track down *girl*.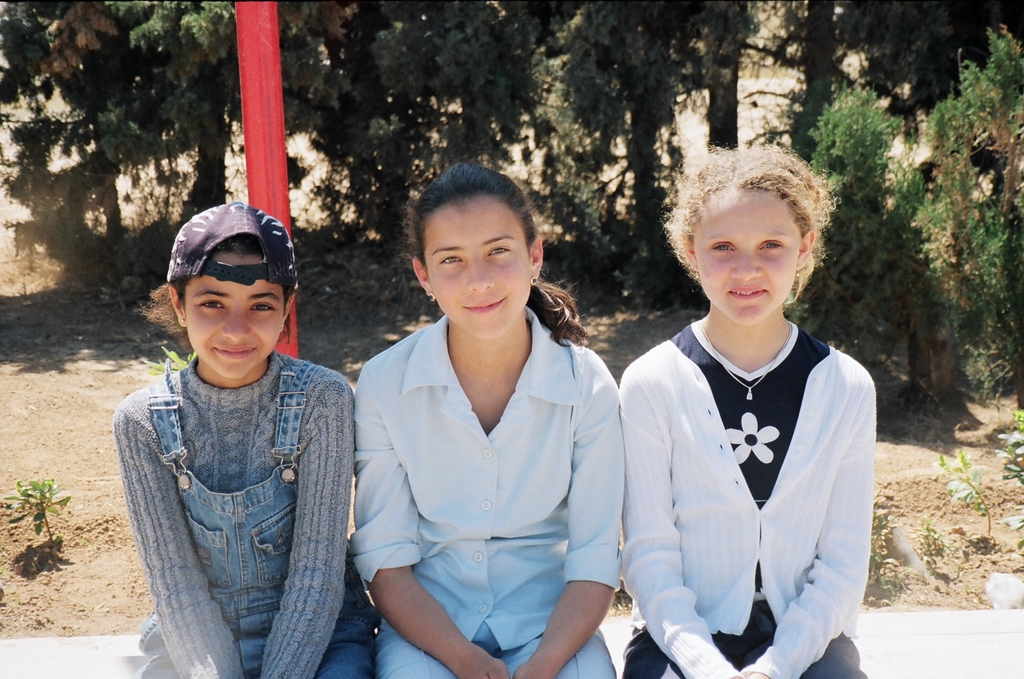
Tracked to Rect(354, 158, 626, 678).
